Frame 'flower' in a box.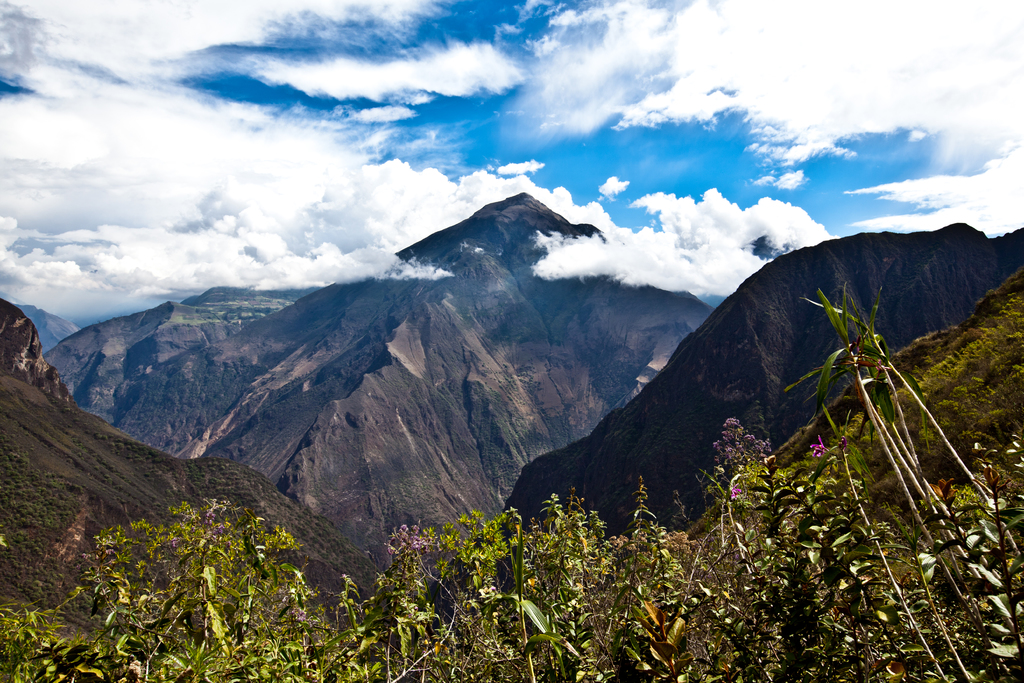
select_region(930, 478, 957, 508).
